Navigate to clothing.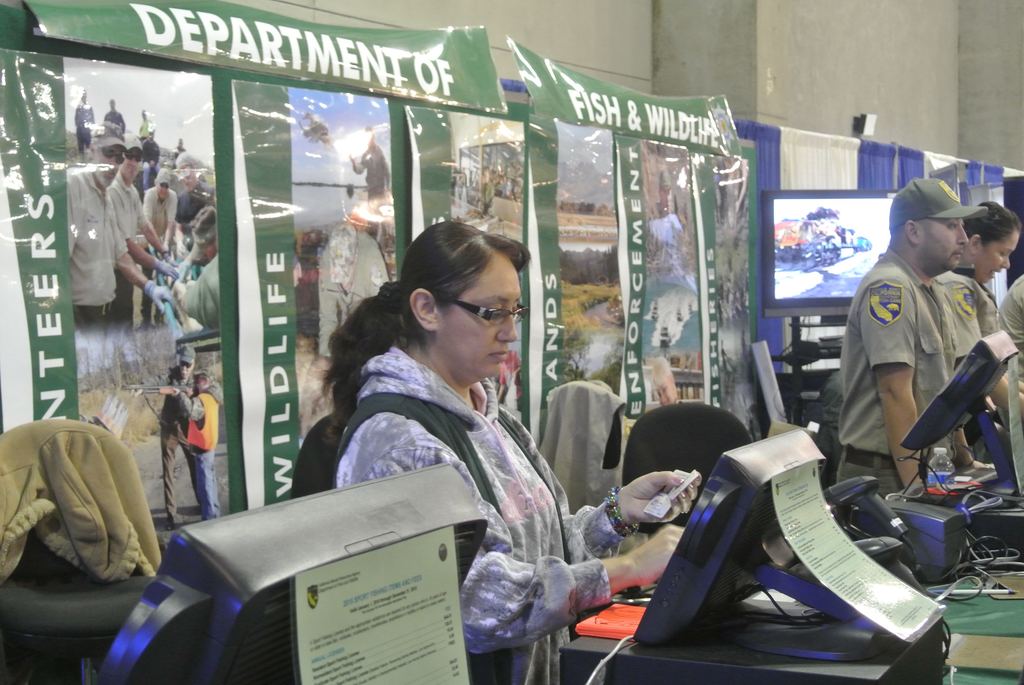
Navigation target: 355 141 390 203.
